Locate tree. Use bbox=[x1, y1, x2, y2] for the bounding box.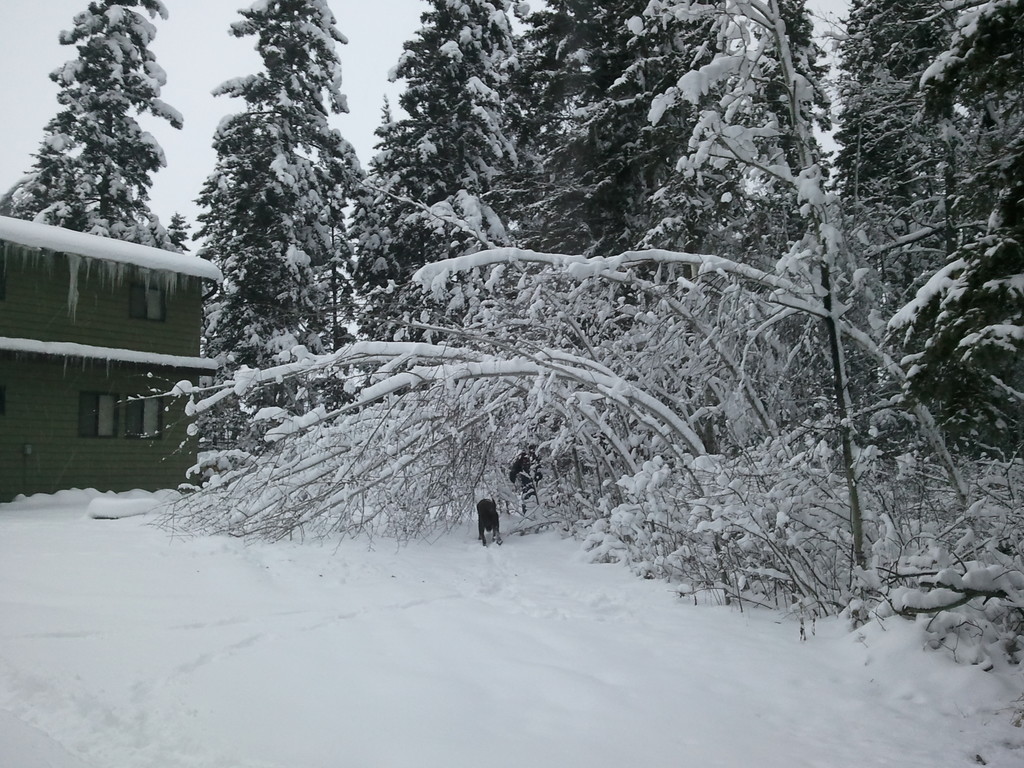
bbox=[348, 0, 513, 395].
